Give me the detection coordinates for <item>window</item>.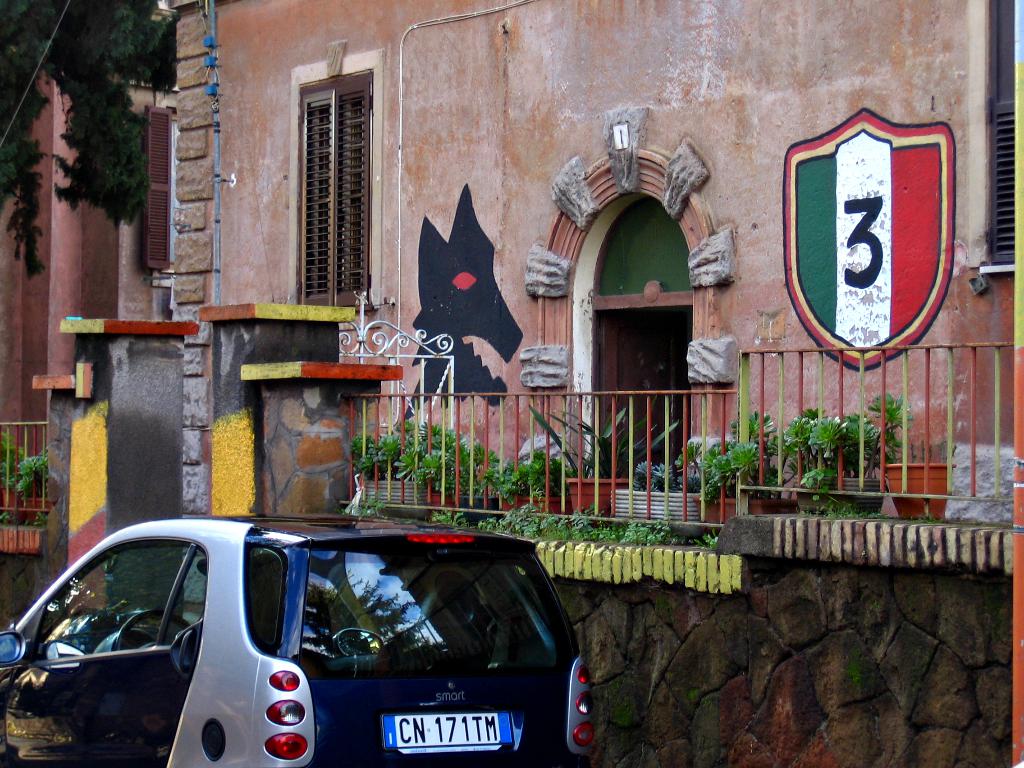
279/35/380/316.
